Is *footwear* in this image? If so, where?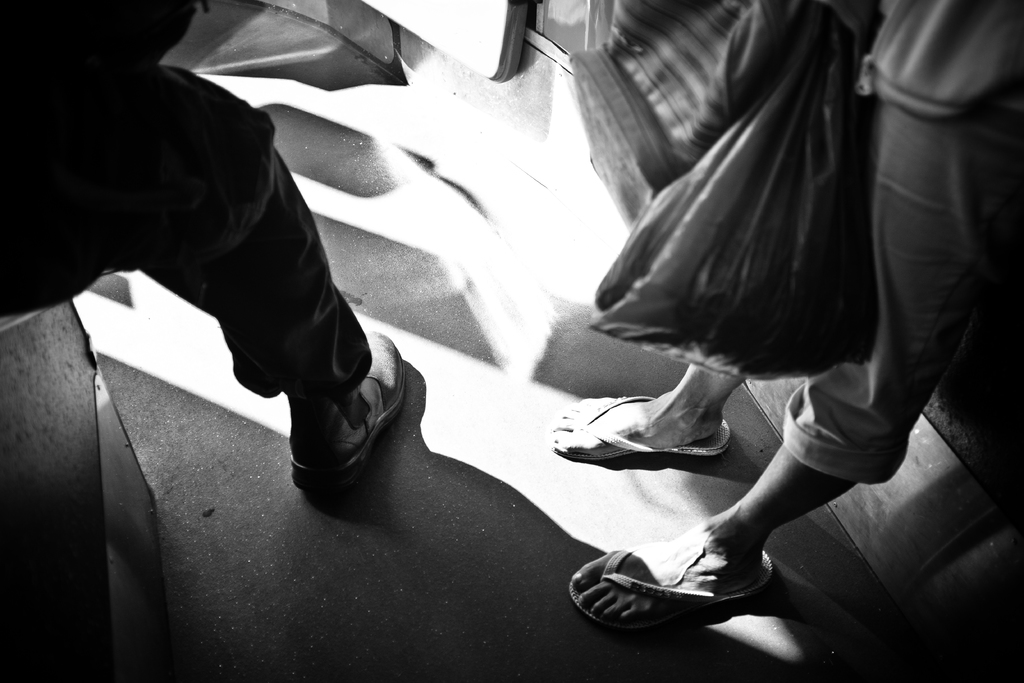
Yes, at bbox=[566, 544, 777, 630].
